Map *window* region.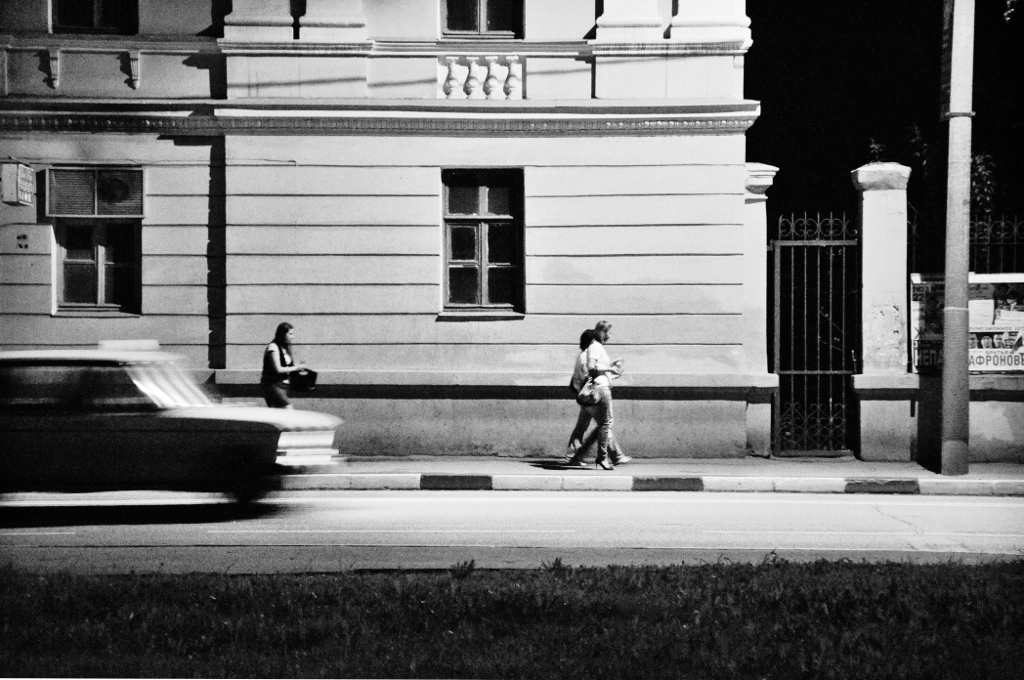
Mapped to 43,0,143,38.
